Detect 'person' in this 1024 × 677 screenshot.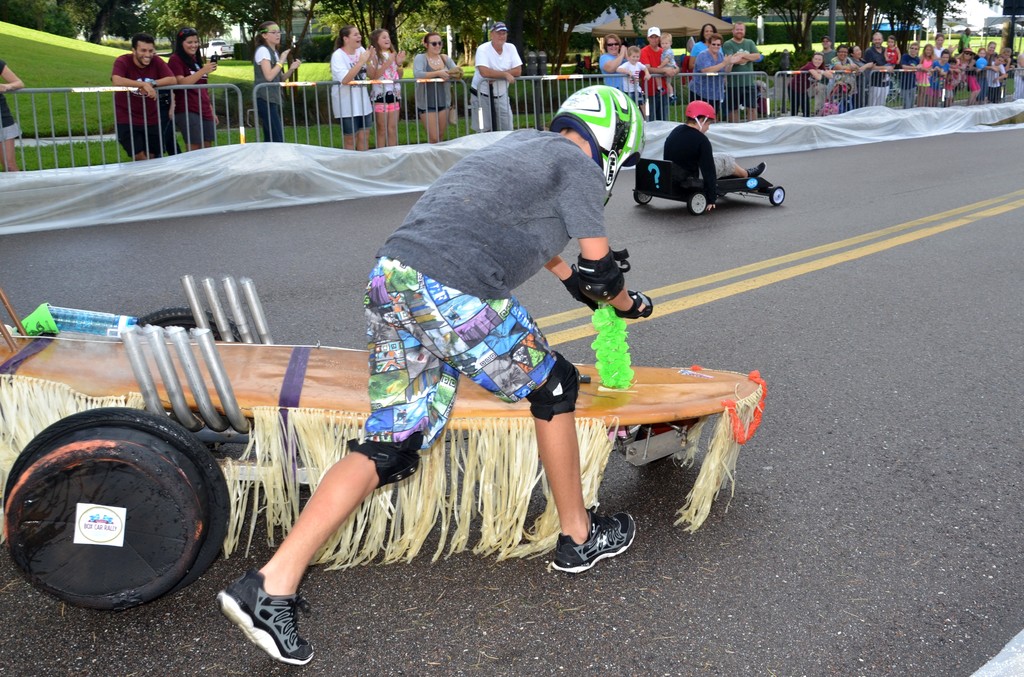
Detection: 687/38/729/125.
